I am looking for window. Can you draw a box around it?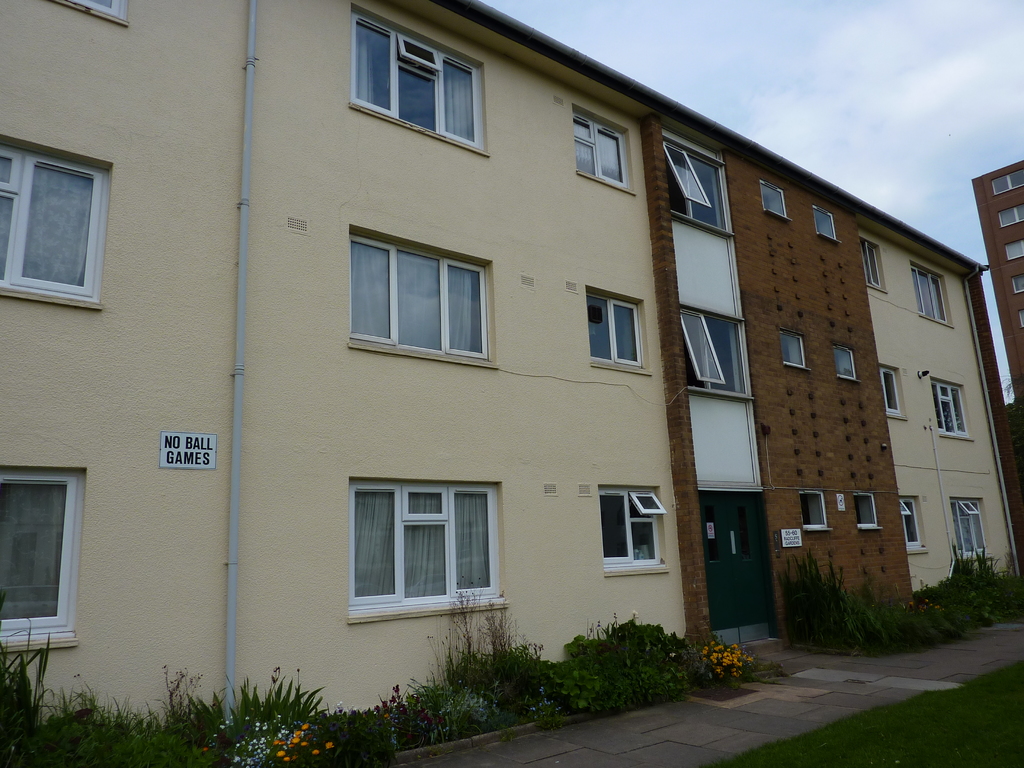
Sure, the bounding box is region(0, 147, 109, 304).
